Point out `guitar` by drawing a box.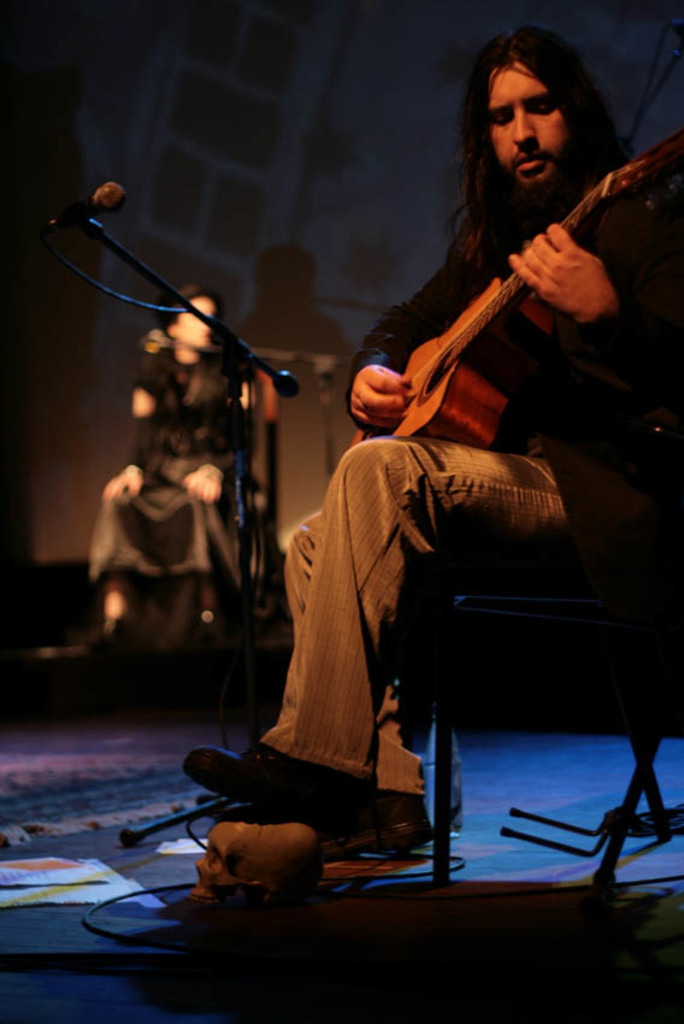
crop(352, 114, 659, 454).
